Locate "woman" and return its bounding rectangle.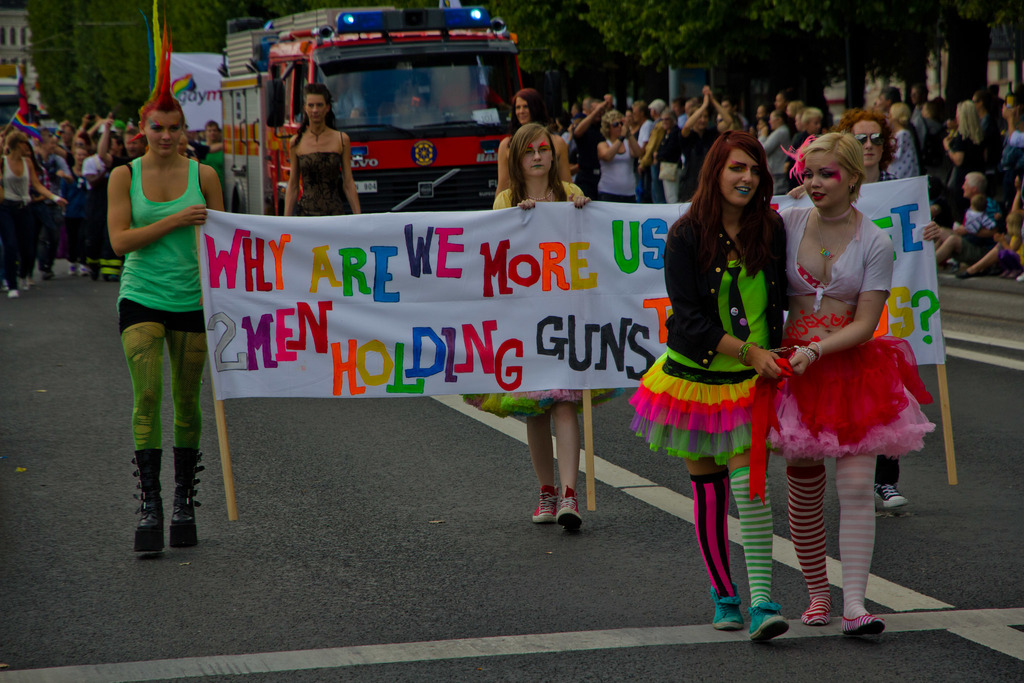
(left=626, top=127, right=797, bottom=646).
